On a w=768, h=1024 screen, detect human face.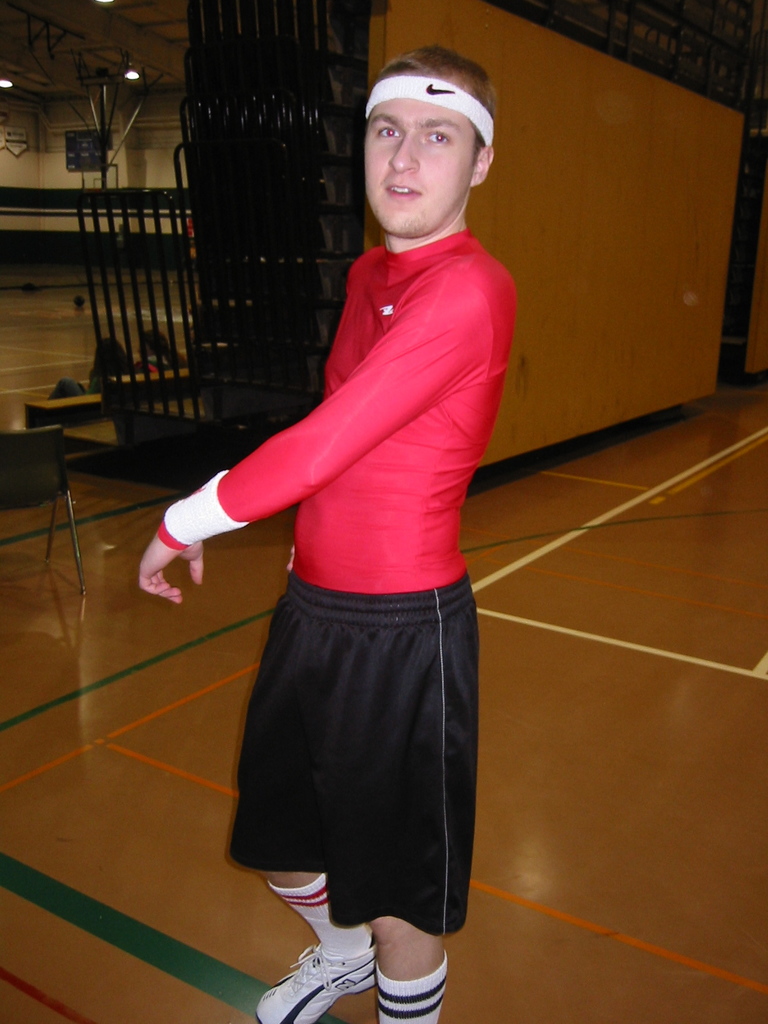
bbox=[364, 74, 471, 235].
